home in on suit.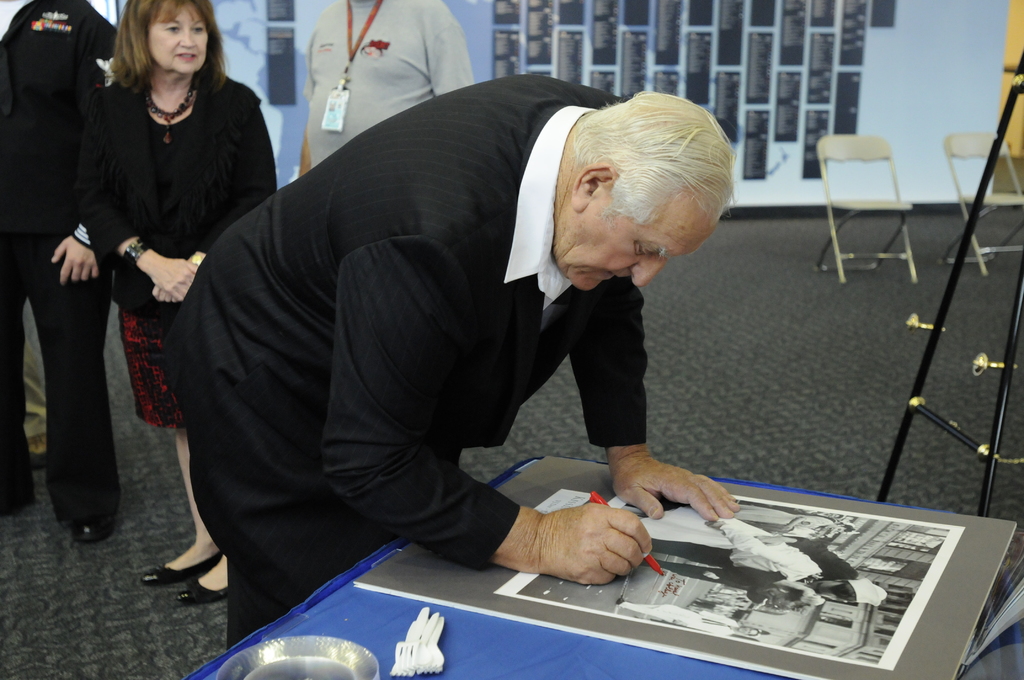
Homed in at <region>36, 38, 214, 519</region>.
